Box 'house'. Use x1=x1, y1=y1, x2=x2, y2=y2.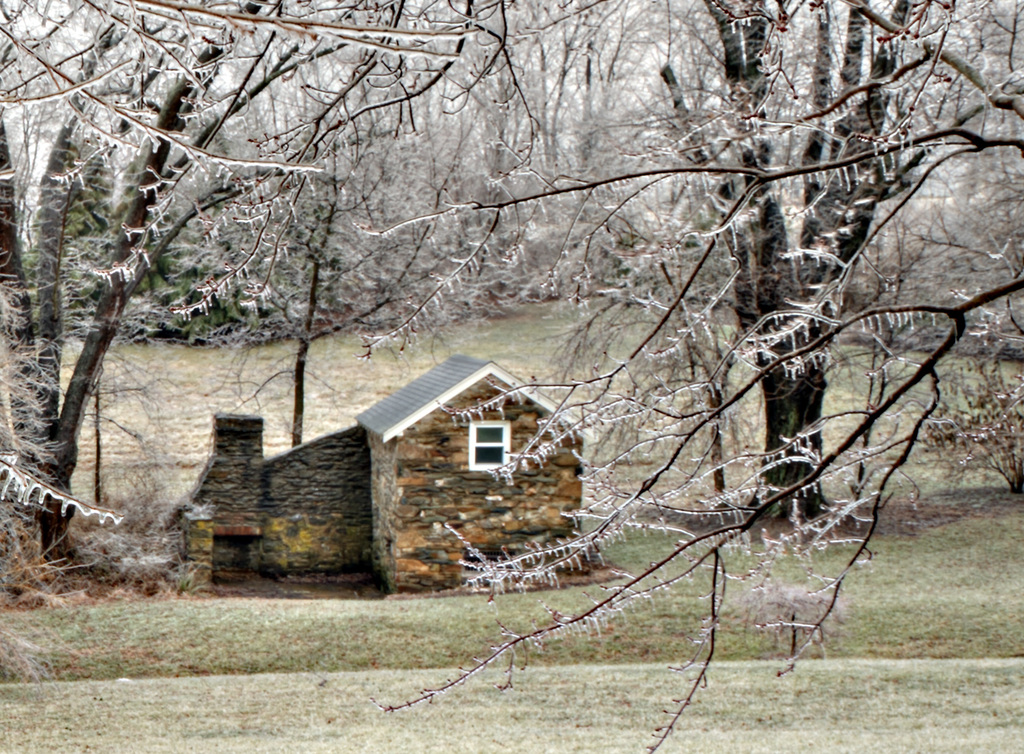
x1=163, y1=361, x2=602, y2=591.
